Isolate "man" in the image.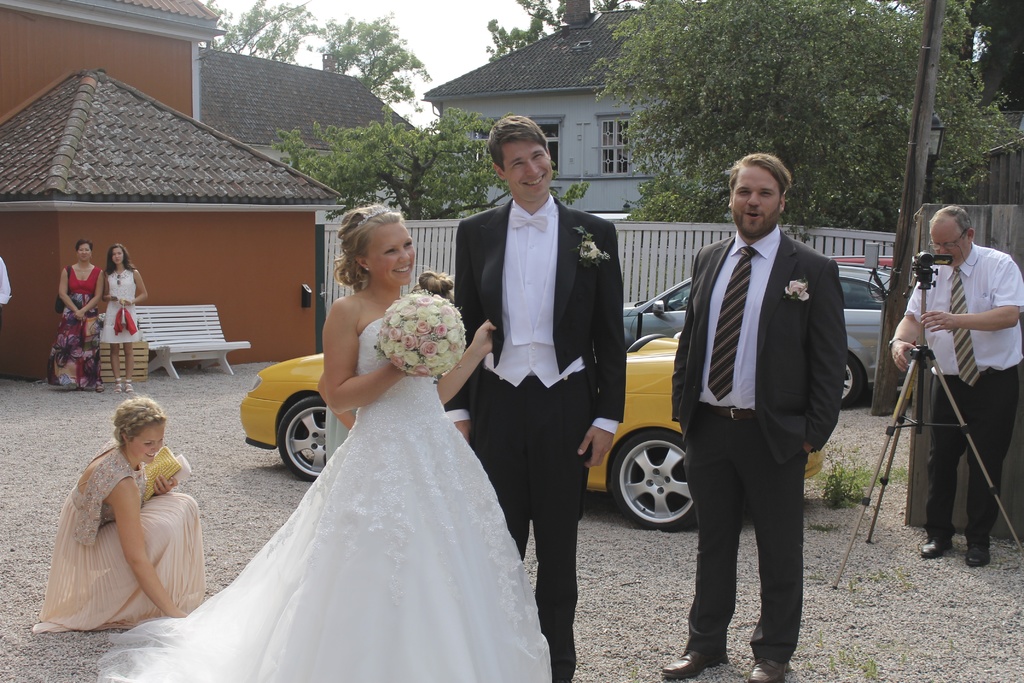
Isolated region: 884 208 1021 584.
